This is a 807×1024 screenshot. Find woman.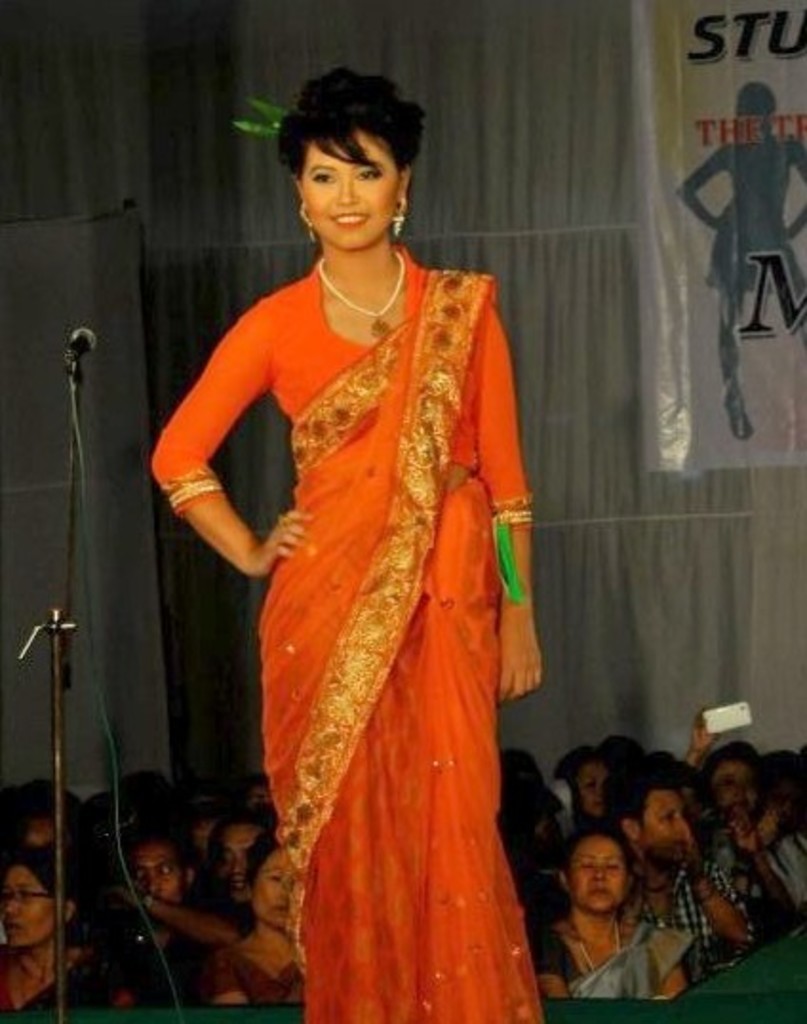
Bounding box: pyautogui.locateOnScreen(664, 78, 805, 443).
